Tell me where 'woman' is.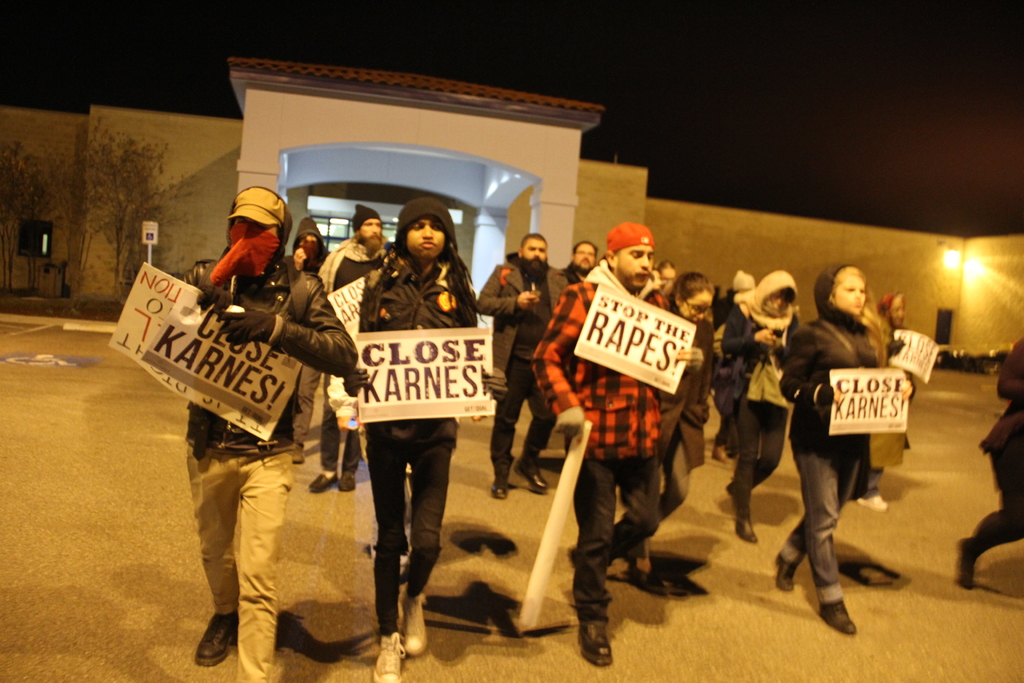
'woman' is at x1=785 y1=272 x2=915 y2=639.
